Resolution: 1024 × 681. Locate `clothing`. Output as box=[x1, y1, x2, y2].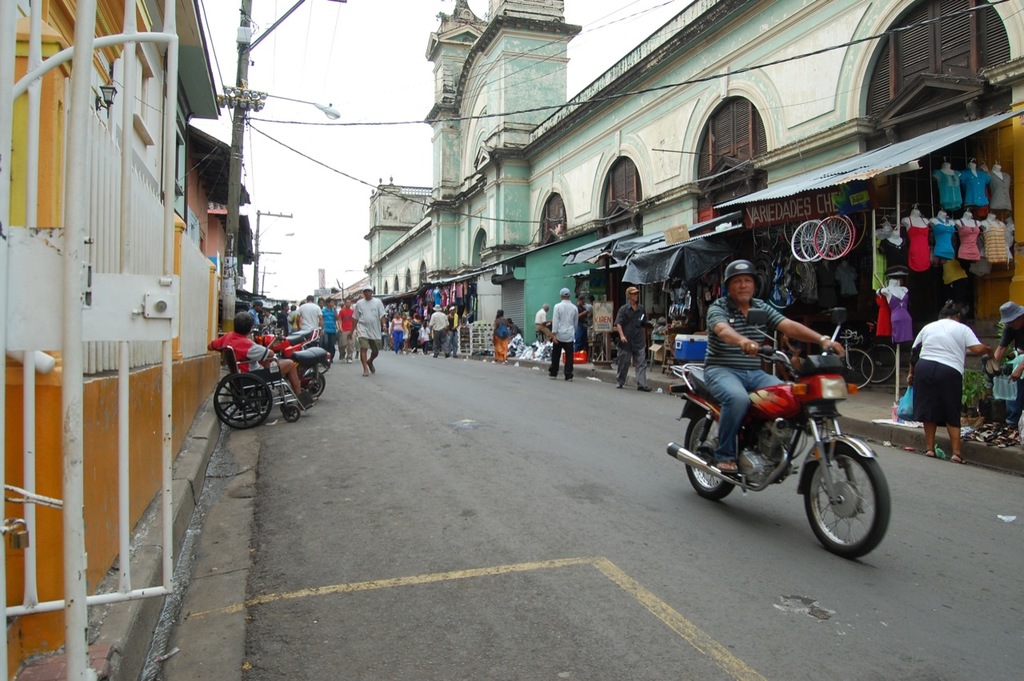
box=[430, 310, 450, 356].
